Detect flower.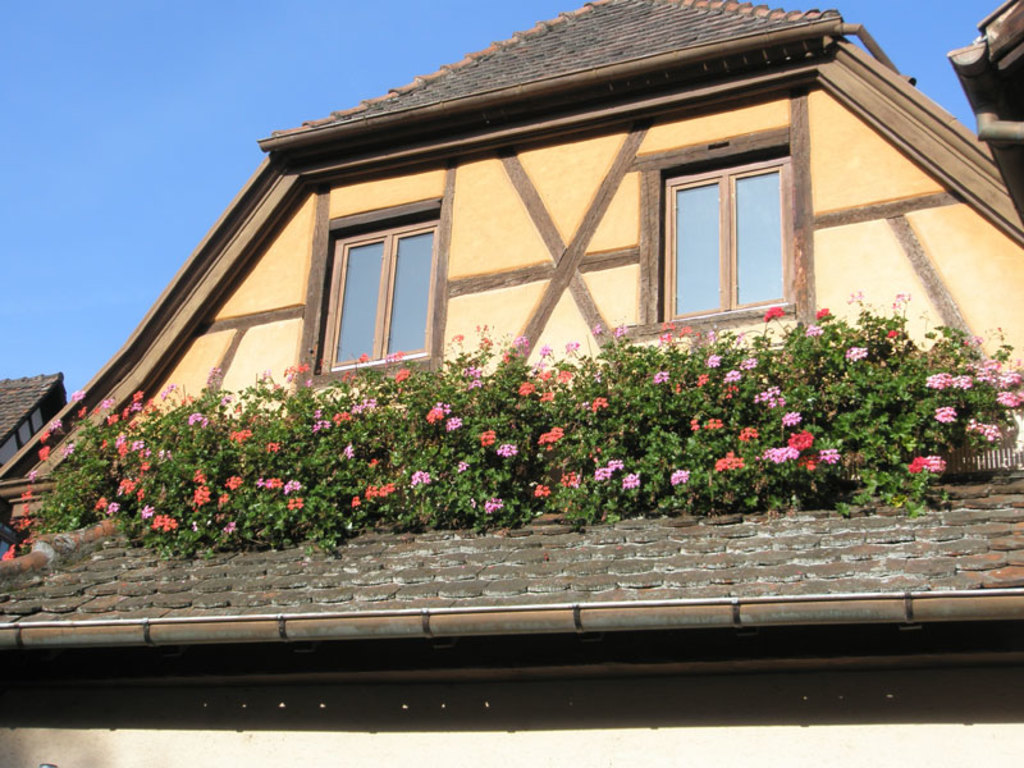
Detected at (497, 442, 518, 458).
